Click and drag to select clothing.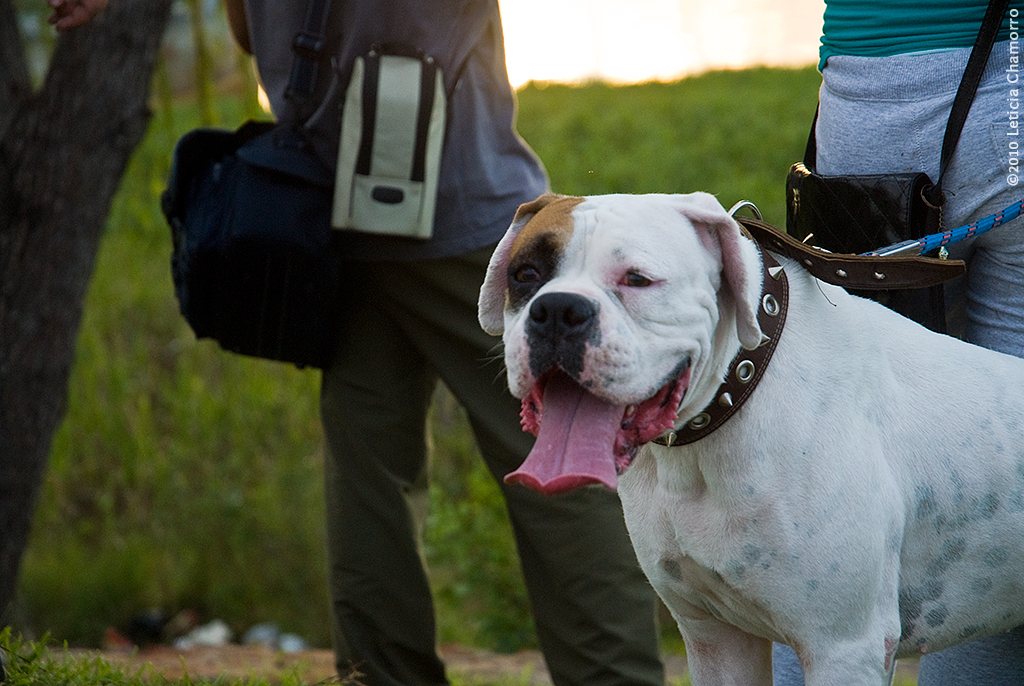
Selection: detection(771, 0, 1023, 685).
